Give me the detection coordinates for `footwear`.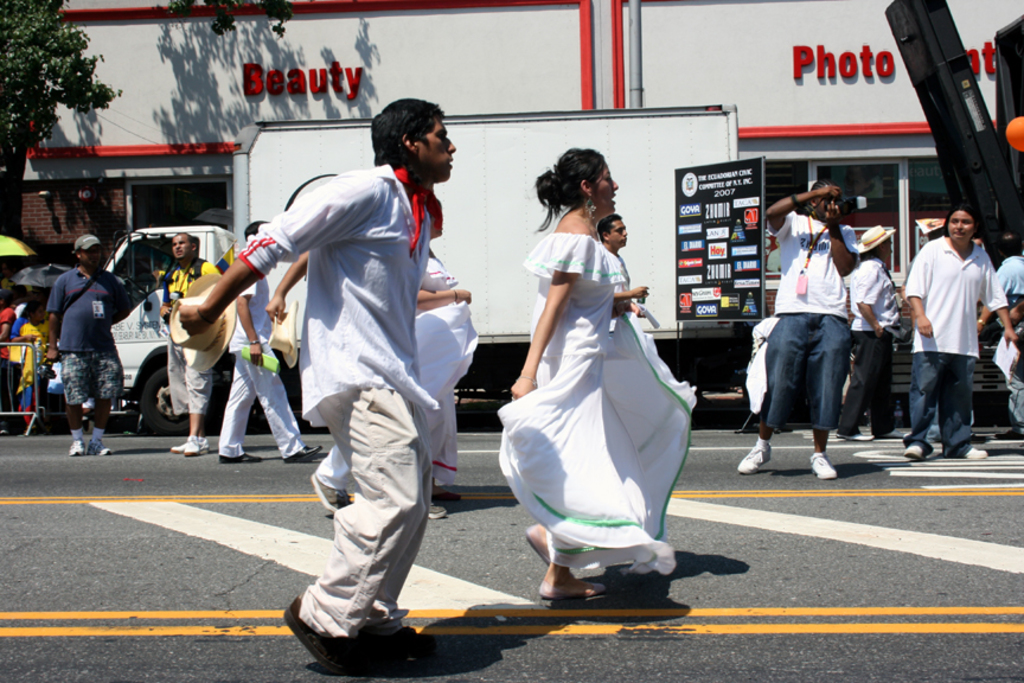
<box>430,491,461,504</box>.
